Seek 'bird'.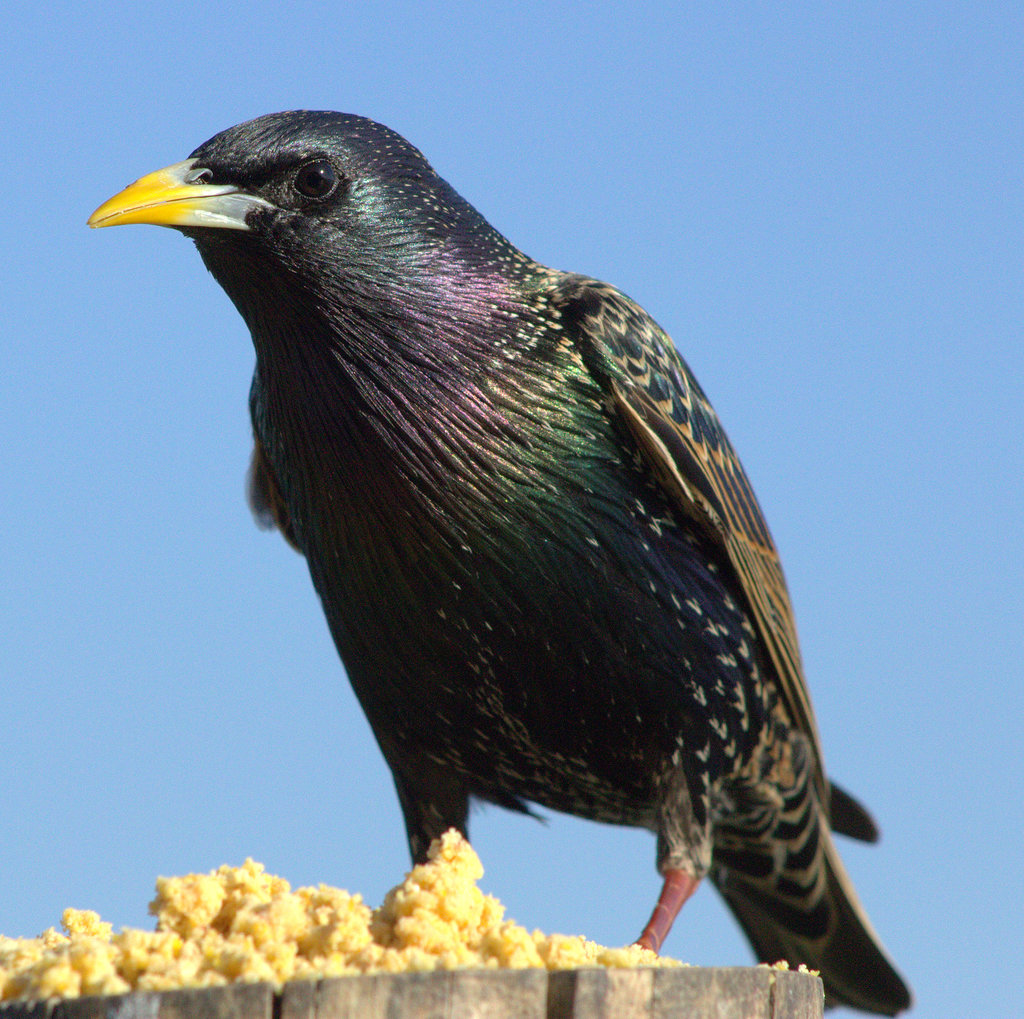
78/127/913/992.
